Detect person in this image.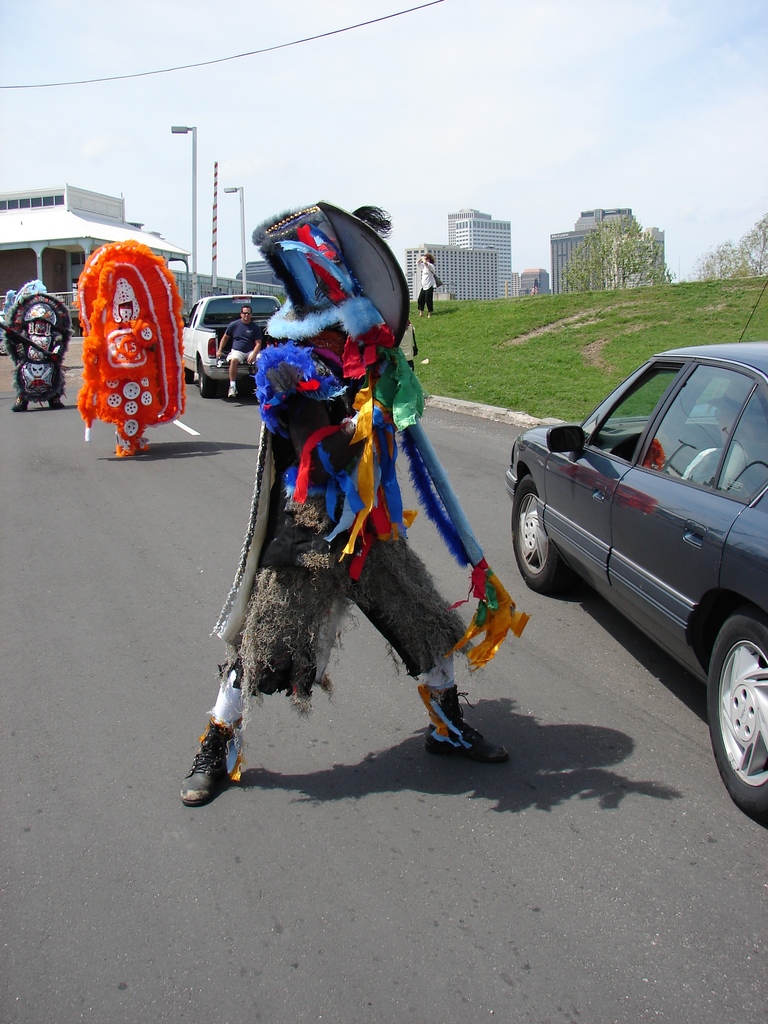
Detection: locate(213, 302, 273, 400).
